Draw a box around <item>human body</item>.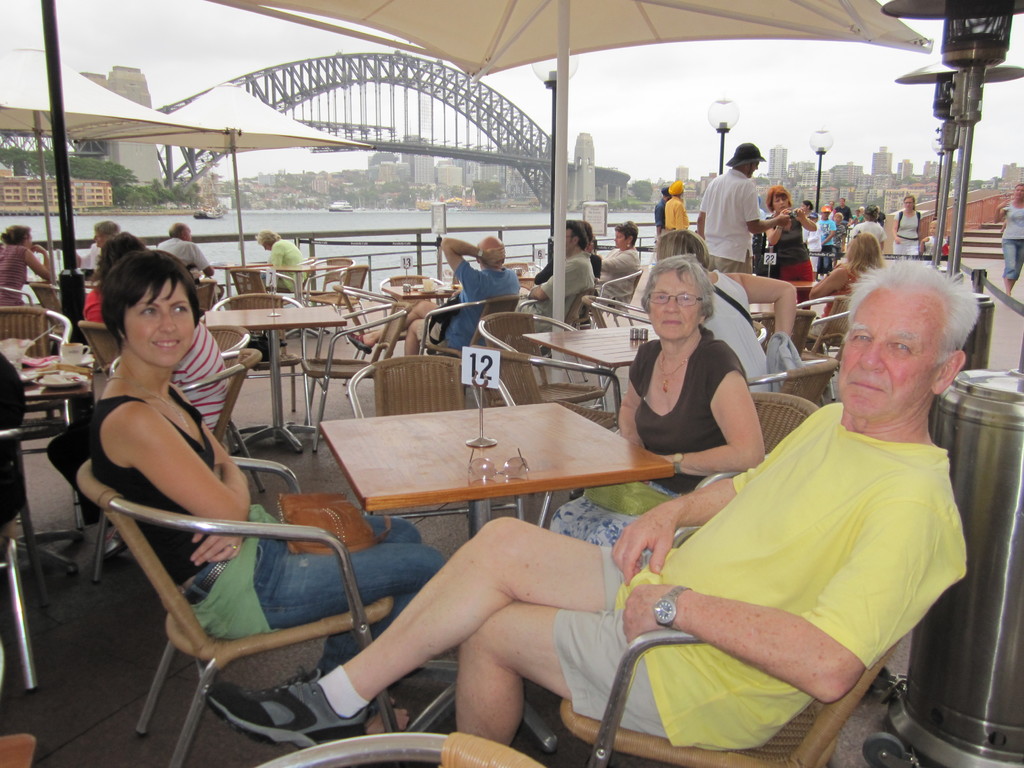
pyautogui.locateOnScreen(657, 225, 797, 394).
